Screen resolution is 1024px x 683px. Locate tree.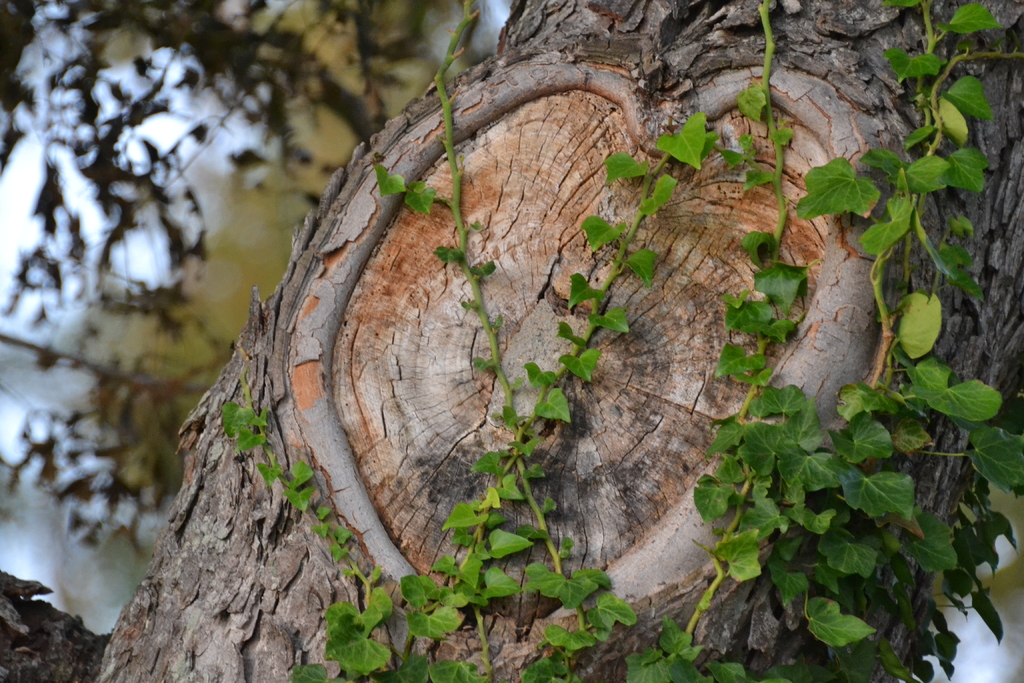
bbox=[0, 0, 1023, 682].
